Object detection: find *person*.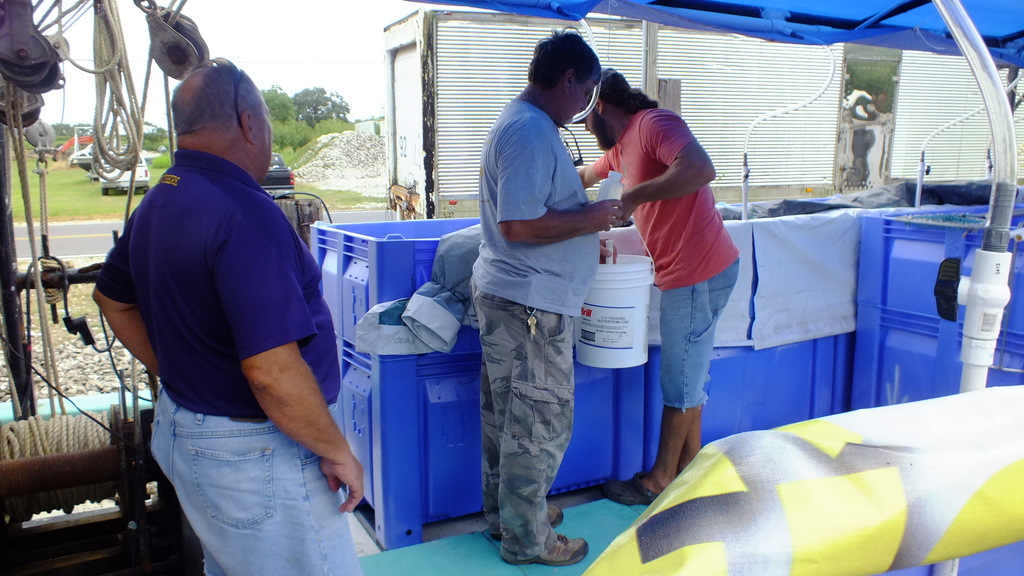
(x1=575, y1=68, x2=740, y2=507).
